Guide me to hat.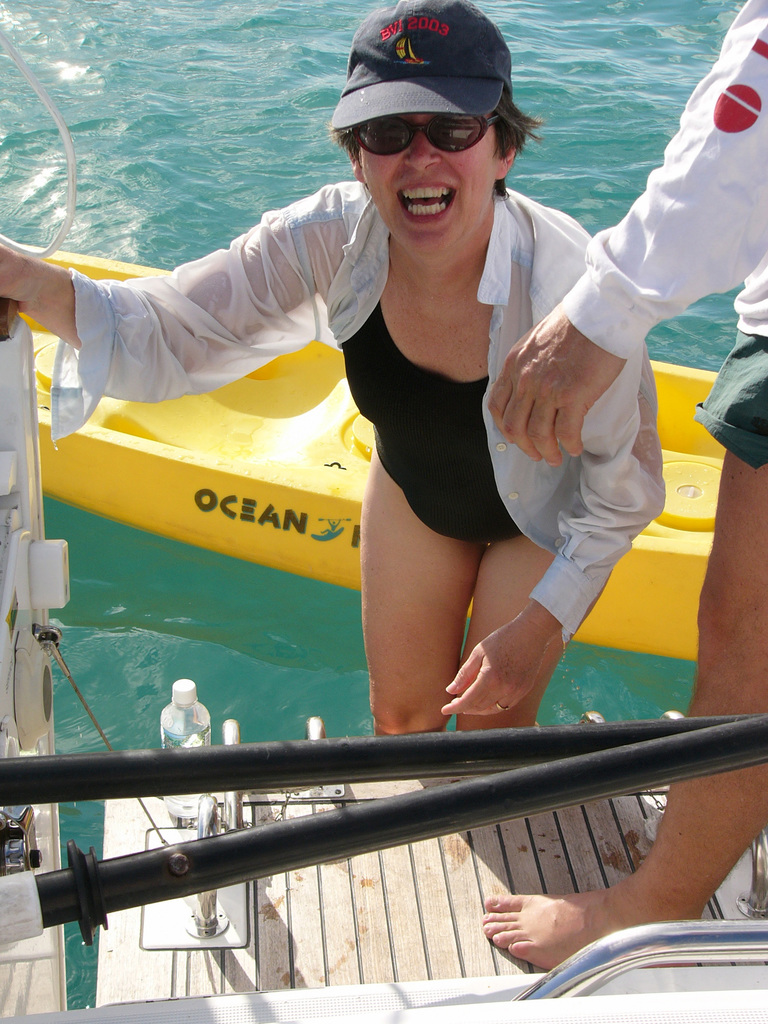
Guidance: (323, 0, 517, 132).
